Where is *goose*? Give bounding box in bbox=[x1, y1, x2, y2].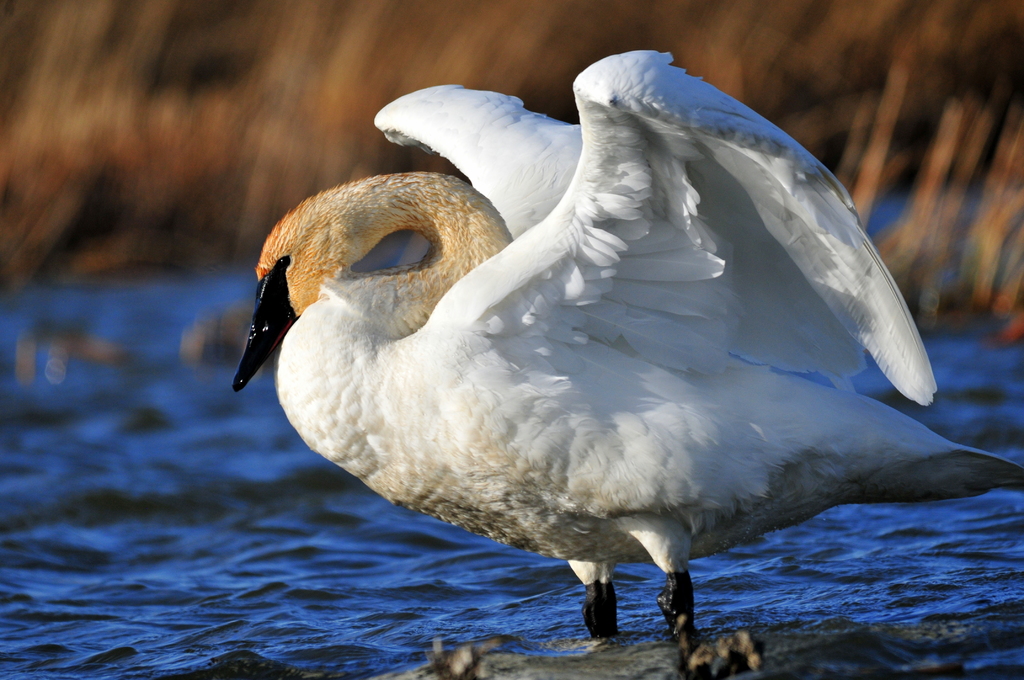
bbox=[230, 46, 1023, 679].
